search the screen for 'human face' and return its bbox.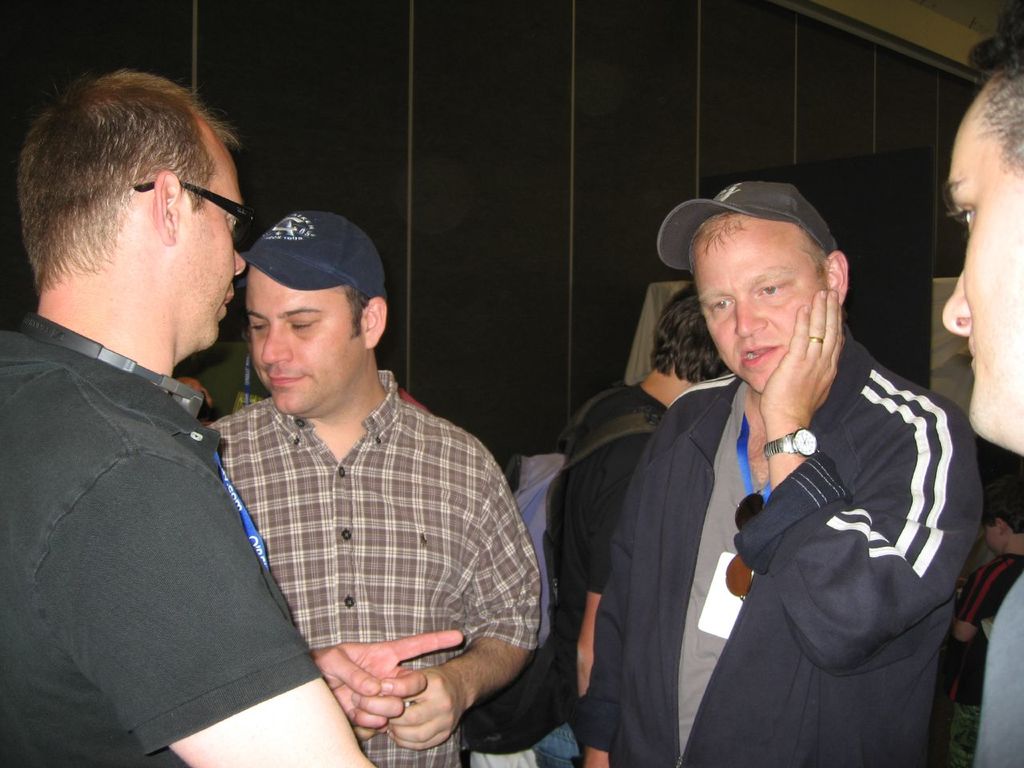
Found: (178,154,241,349).
